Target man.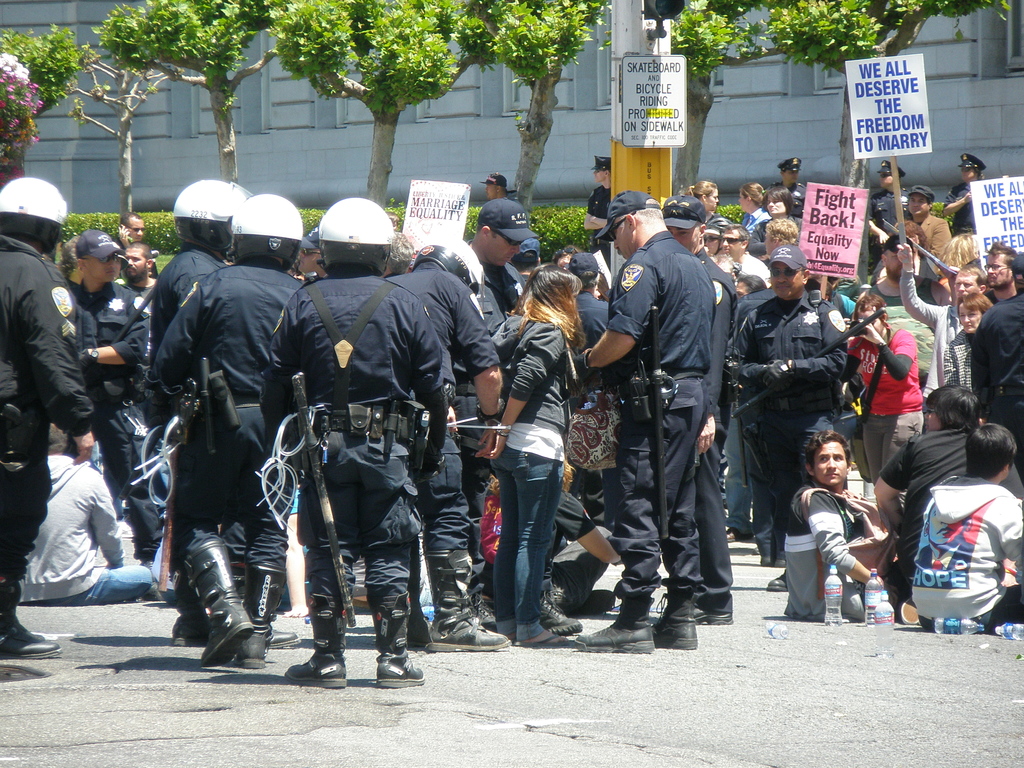
Target region: detection(119, 236, 151, 315).
